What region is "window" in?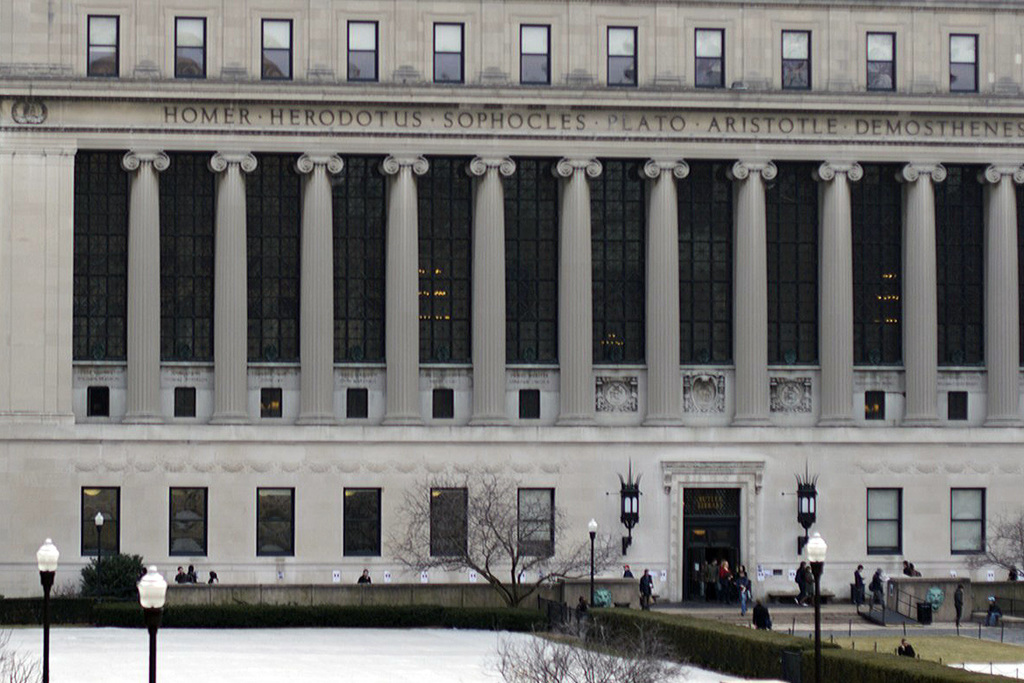
rect(949, 25, 990, 105).
